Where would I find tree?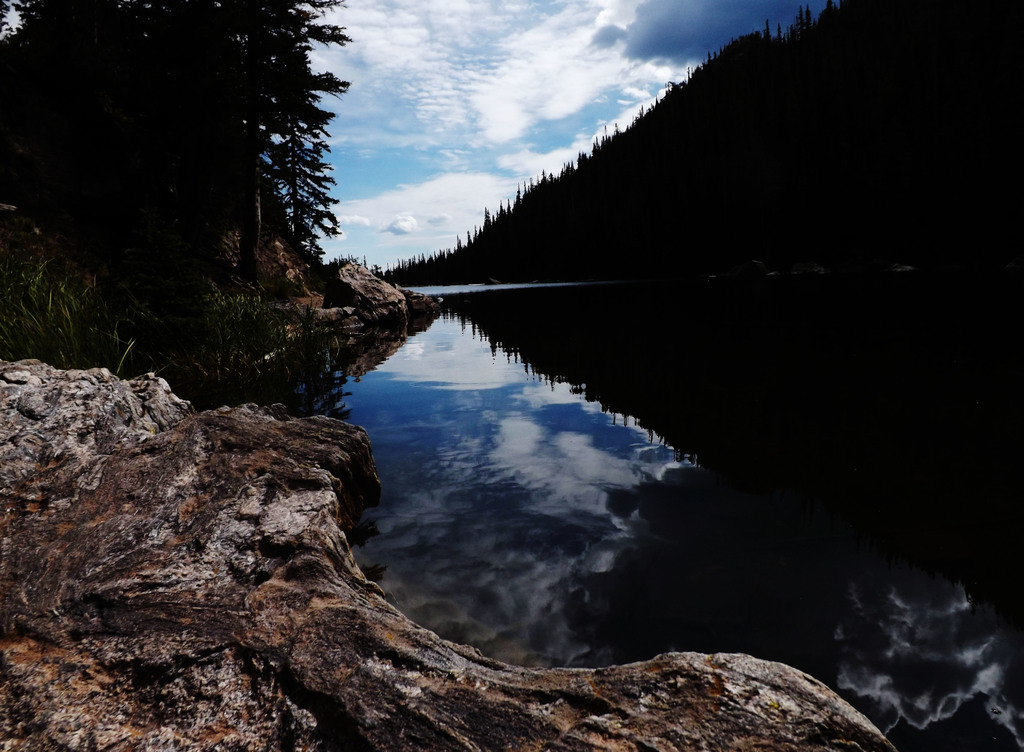
At Rect(0, 0, 351, 305).
